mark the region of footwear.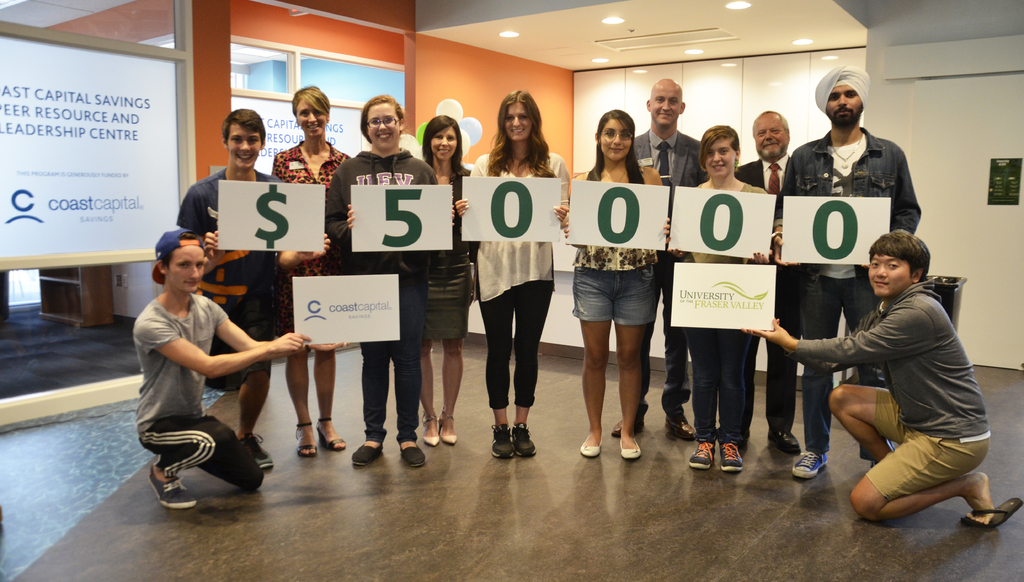
Region: bbox=(614, 415, 644, 436).
